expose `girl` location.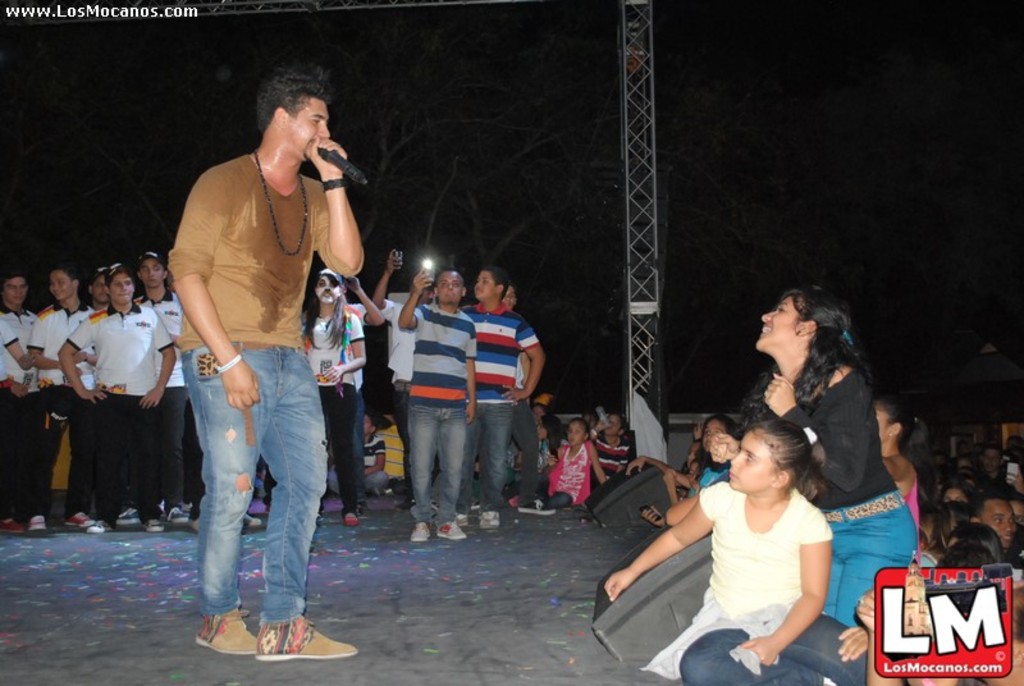
Exposed at x1=549 y1=417 x2=602 y2=512.
